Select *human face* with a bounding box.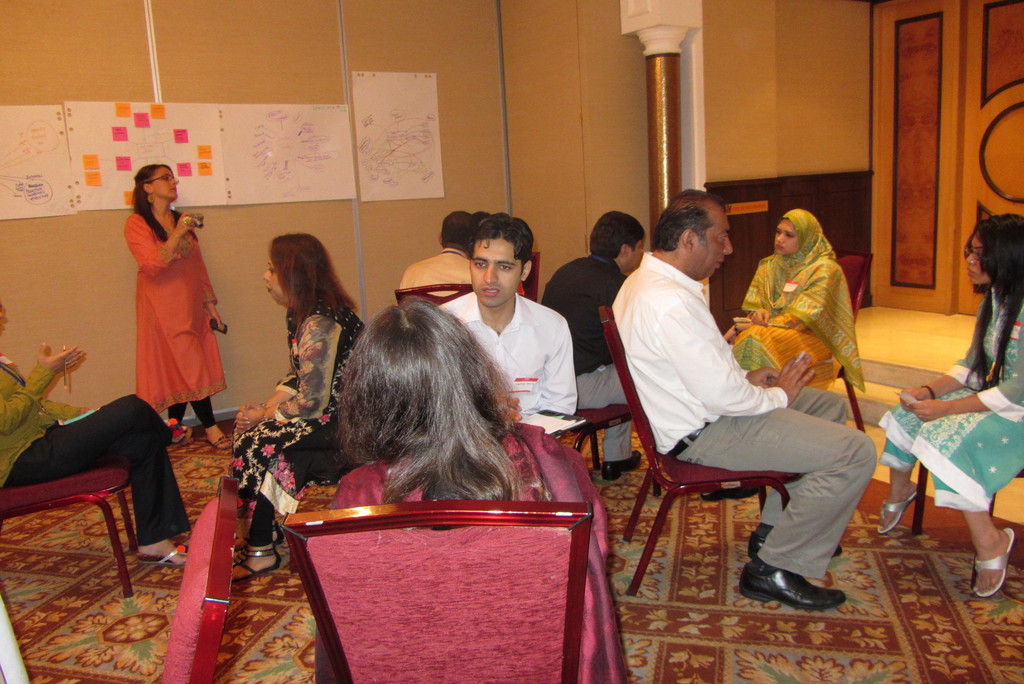
x1=694 y1=213 x2=733 y2=277.
